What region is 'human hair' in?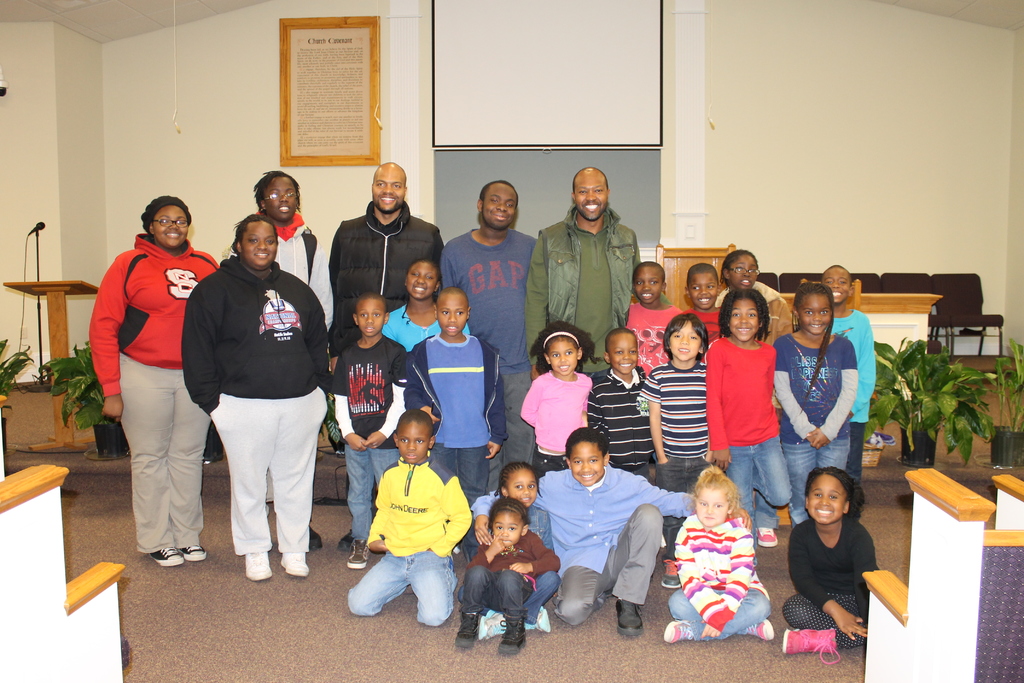
<bbox>666, 315, 706, 361</bbox>.
